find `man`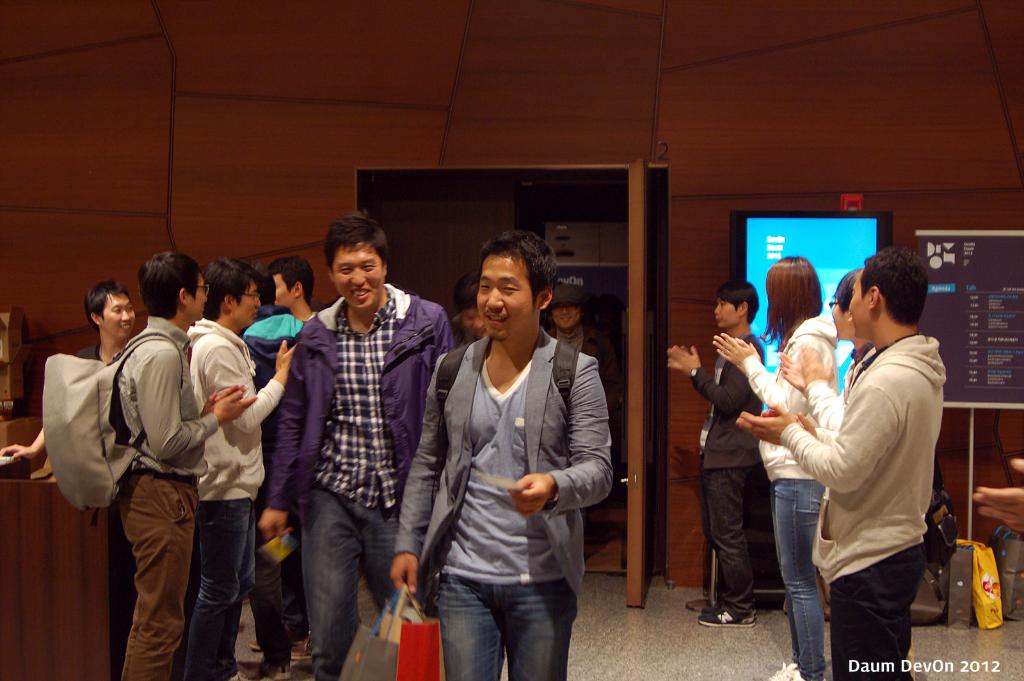
2 283 136 457
